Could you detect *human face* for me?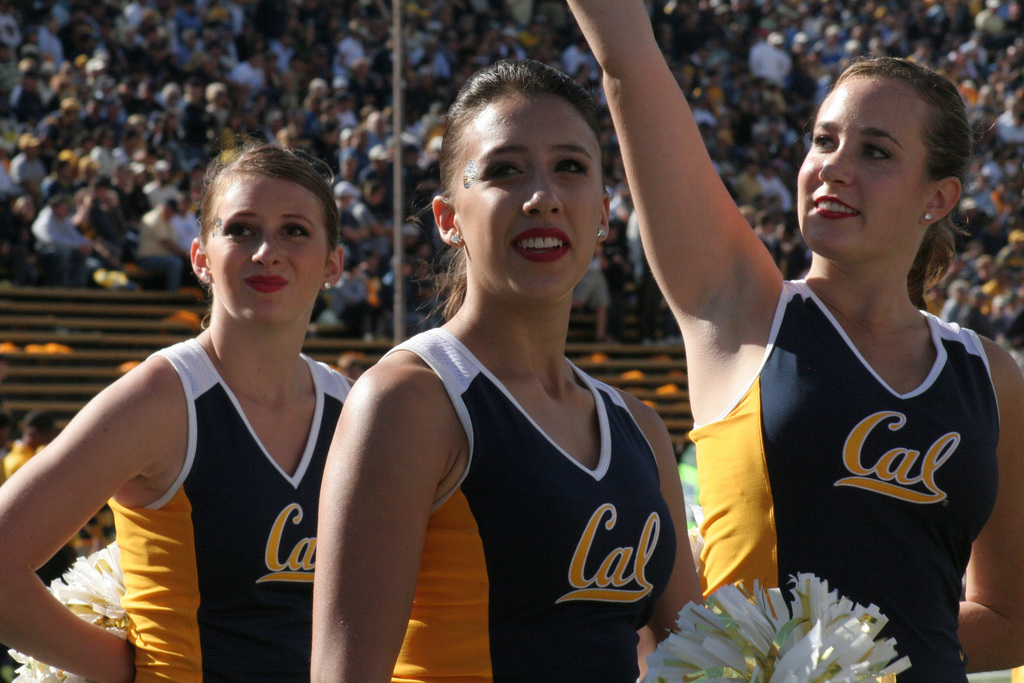
Detection result: [206,172,332,325].
